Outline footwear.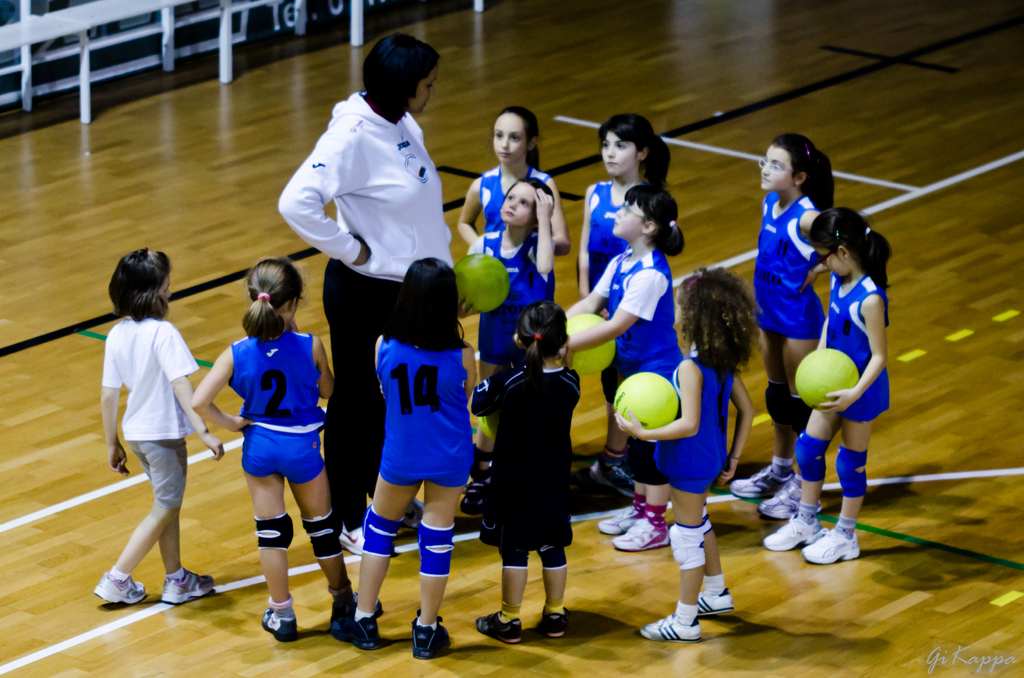
Outline: {"x1": 643, "y1": 611, "x2": 701, "y2": 640}.
